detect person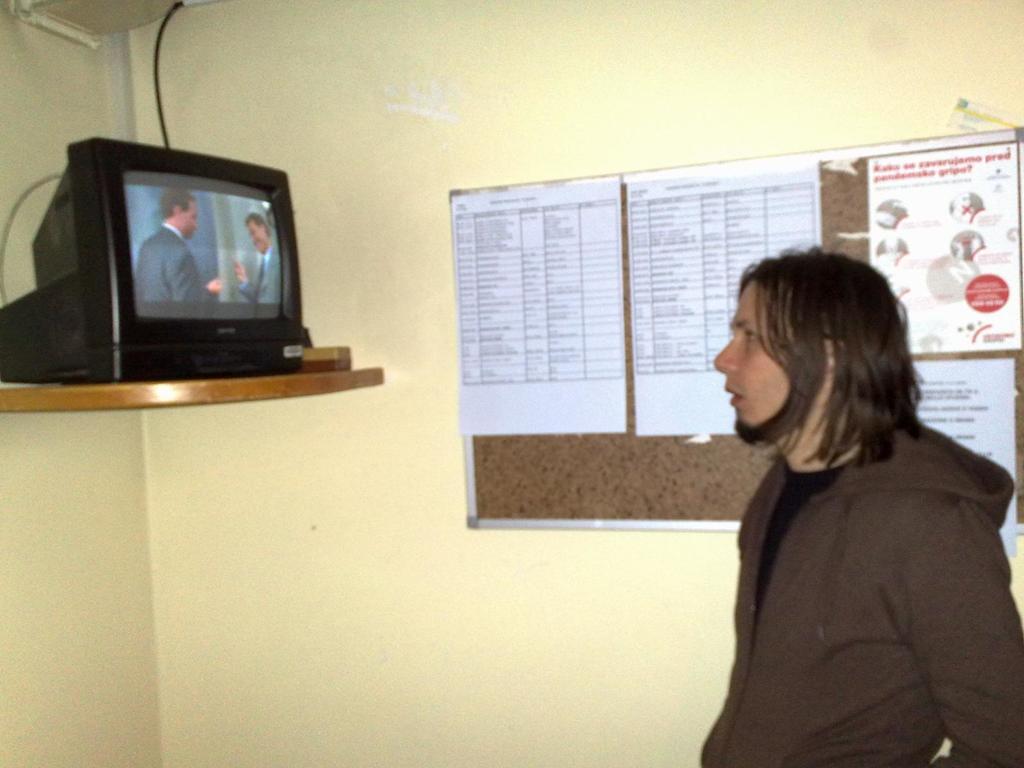
[134,188,226,304]
